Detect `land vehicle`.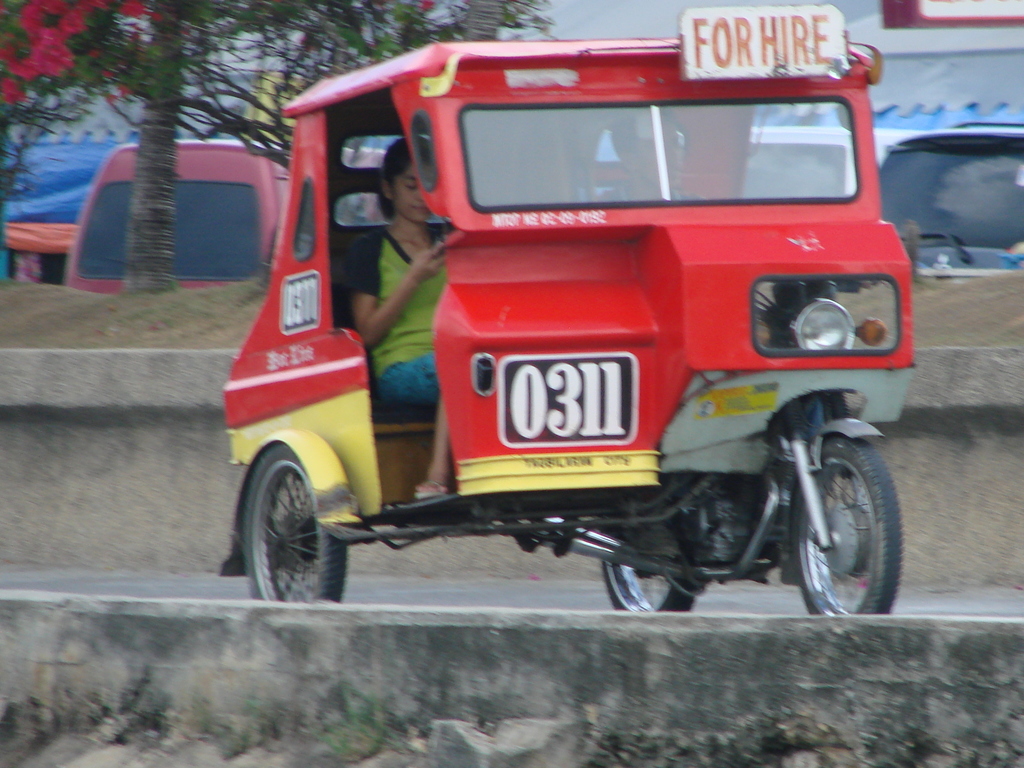
Detected at region(68, 142, 390, 294).
